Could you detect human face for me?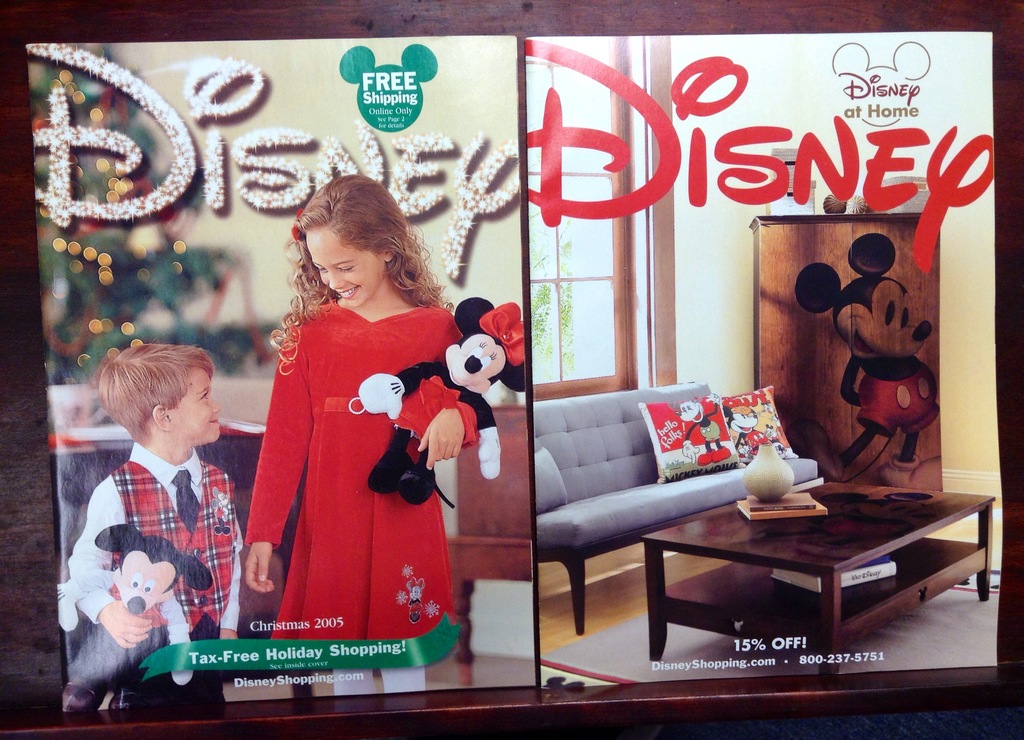
Detection result: left=175, top=370, right=225, bottom=437.
